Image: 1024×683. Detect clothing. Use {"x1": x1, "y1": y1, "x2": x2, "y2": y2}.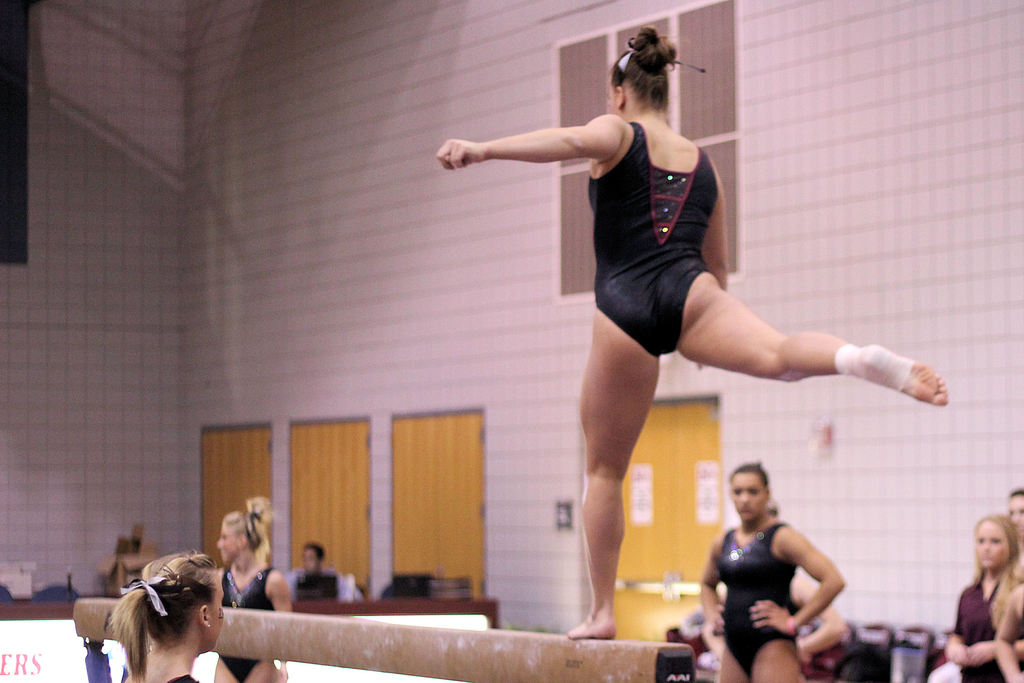
{"x1": 223, "y1": 561, "x2": 284, "y2": 682}.
